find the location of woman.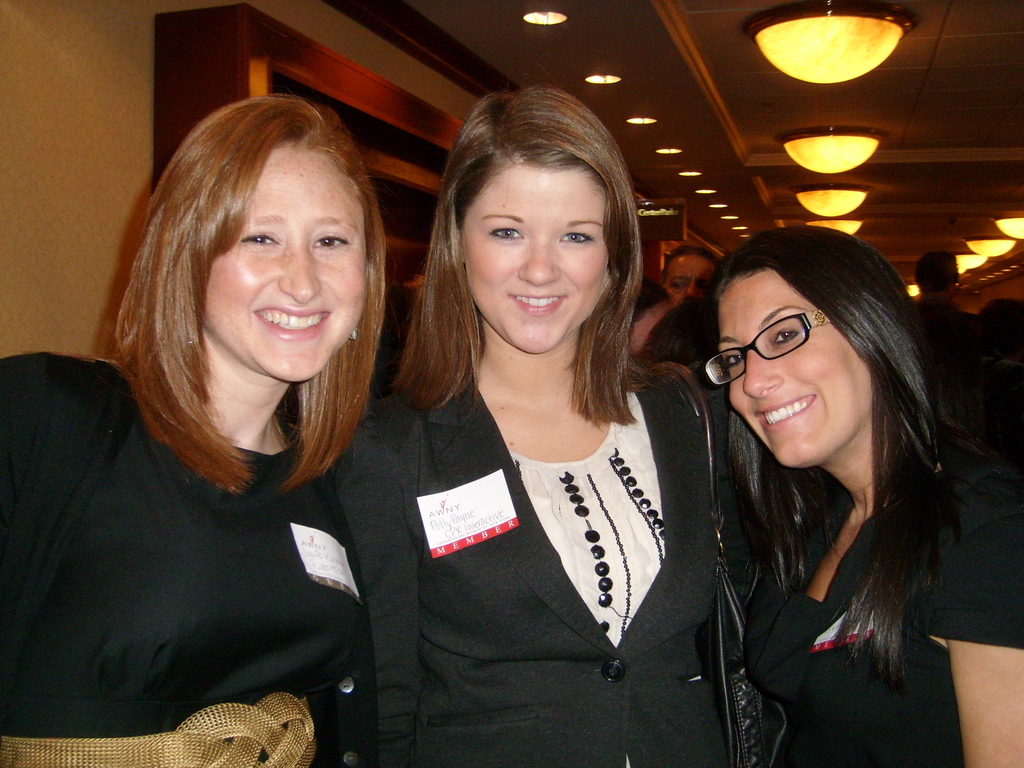
Location: {"left": 355, "top": 99, "right": 758, "bottom": 758}.
